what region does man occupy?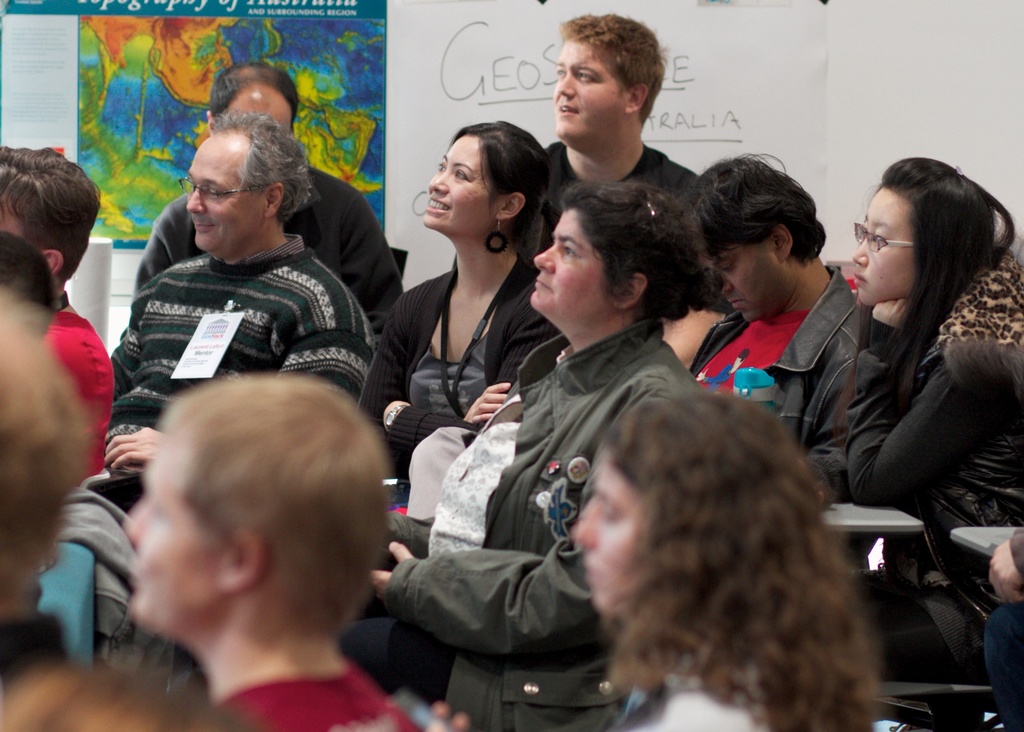
rect(130, 61, 403, 317).
